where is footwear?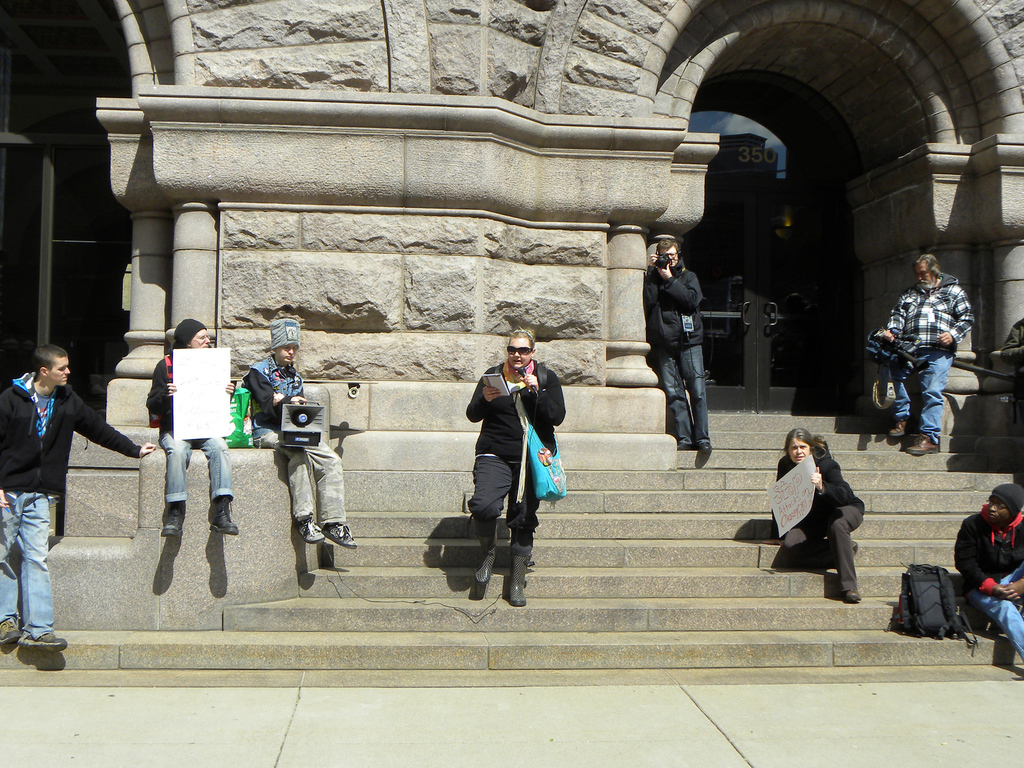
bbox=(849, 545, 858, 556).
